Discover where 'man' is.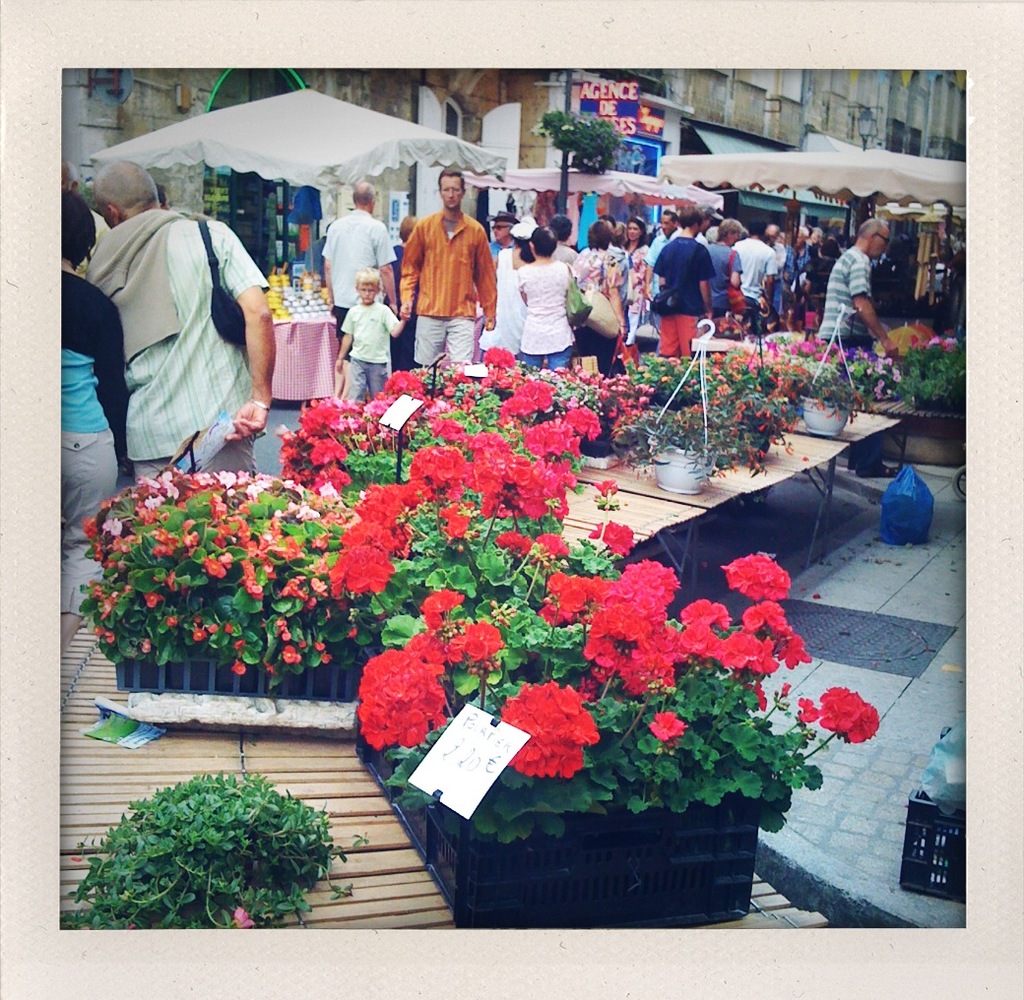
Discovered at <bbox>71, 157, 282, 506</bbox>.
